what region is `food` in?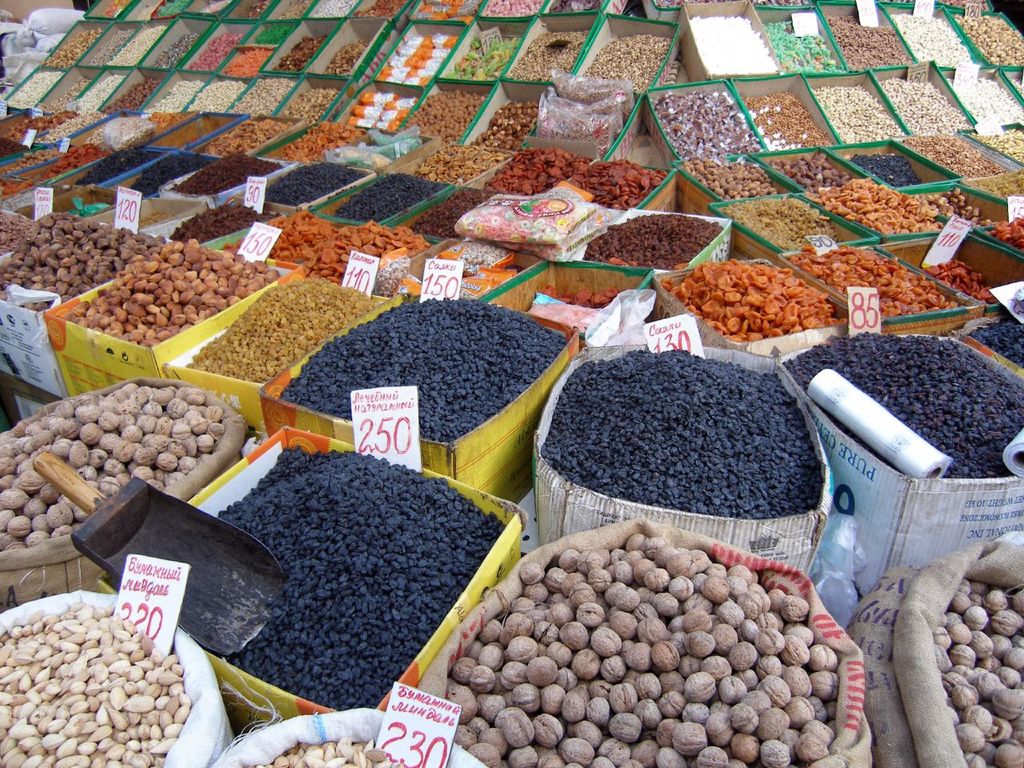
240/0/274/21.
